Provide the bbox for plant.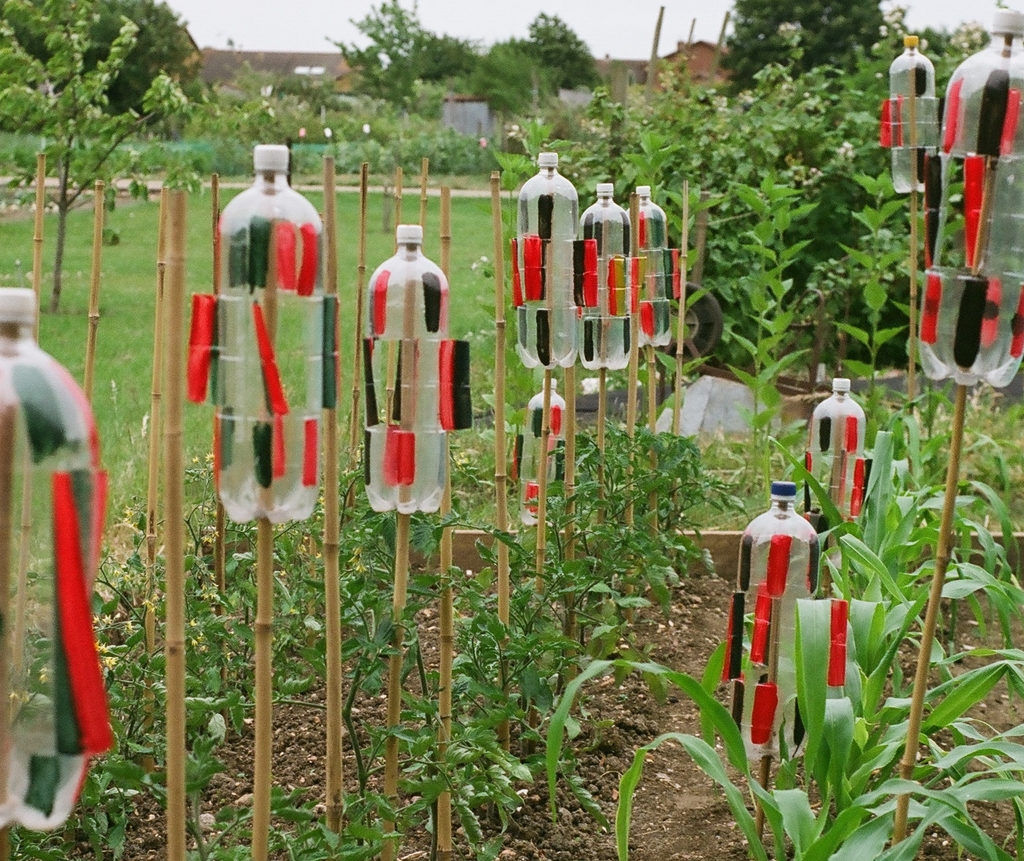
540,596,1023,860.
